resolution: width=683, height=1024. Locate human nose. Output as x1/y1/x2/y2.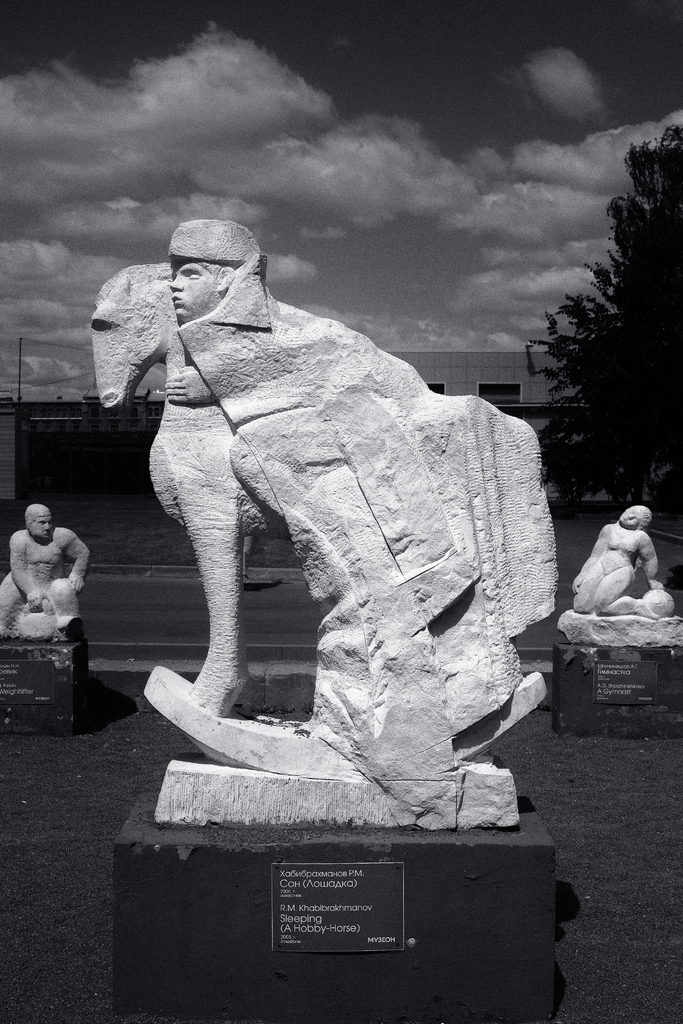
42/518/50/532.
